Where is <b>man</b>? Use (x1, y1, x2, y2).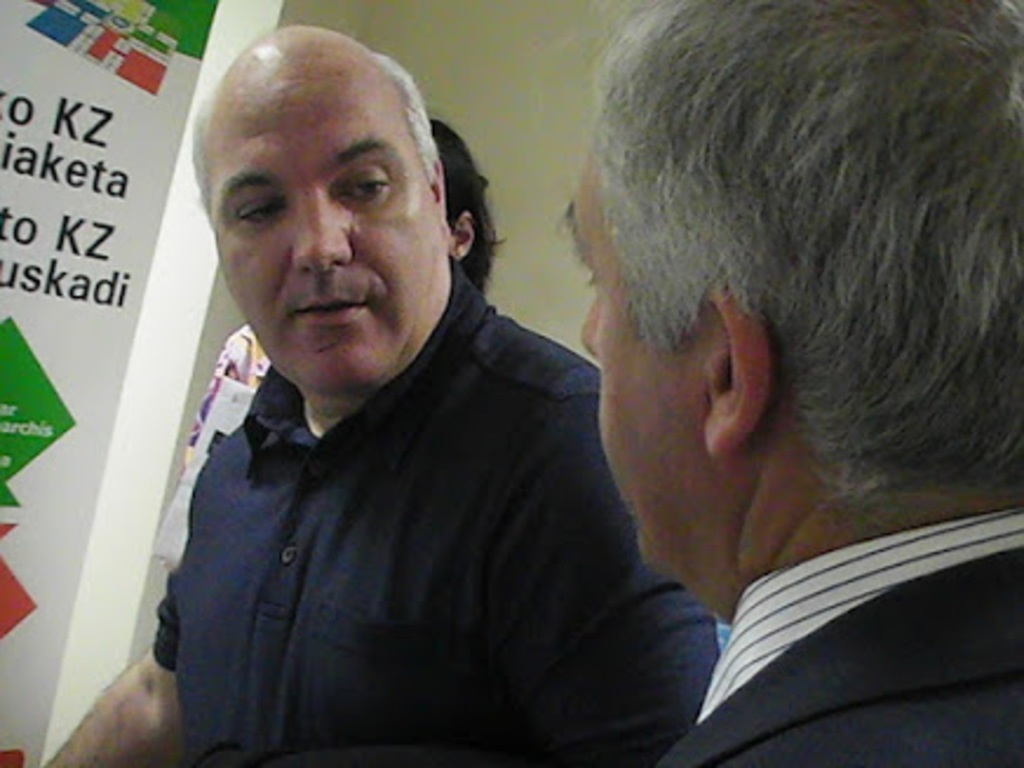
(564, 2, 1022, 766).
